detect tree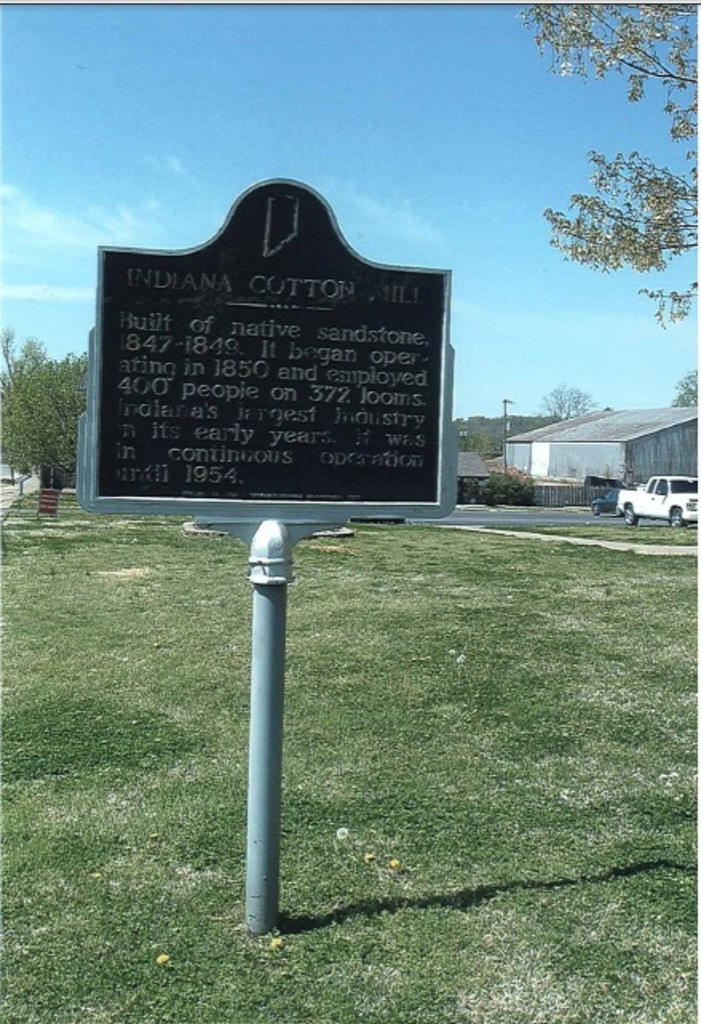
519 0 699 323
